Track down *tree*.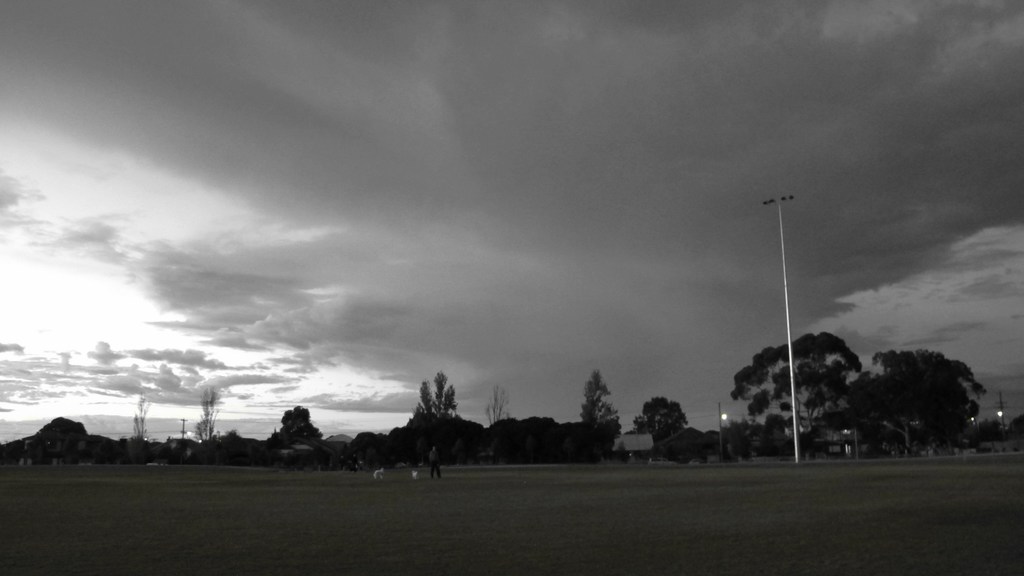
Tracked to box=[202, 377, 213, 446].
